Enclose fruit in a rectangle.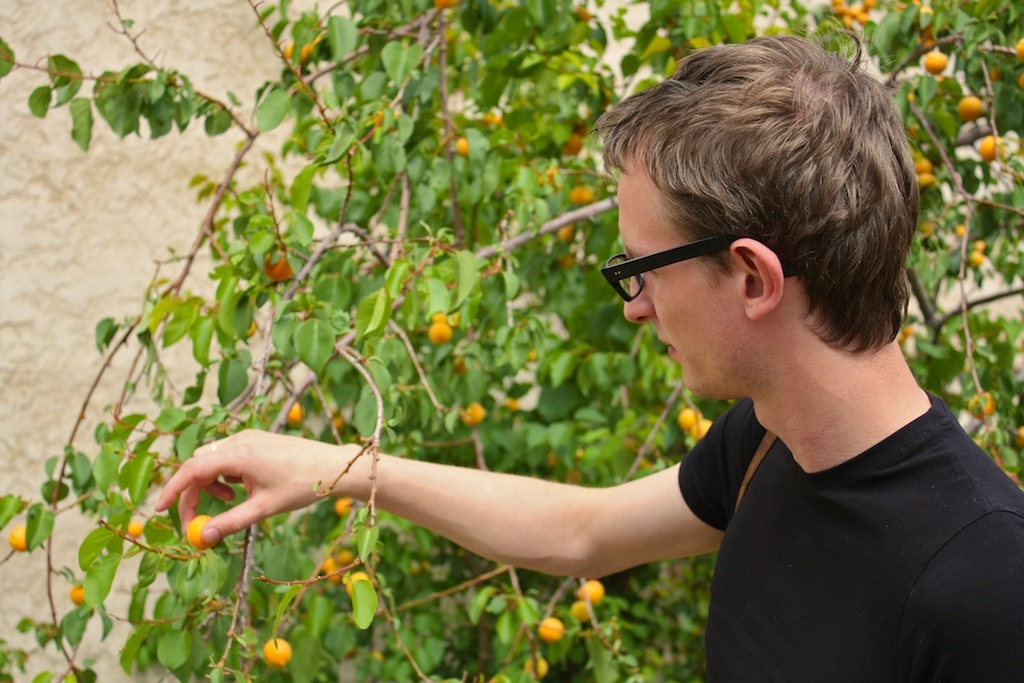
x1=453, y1=132, x2=470, y2=149.
